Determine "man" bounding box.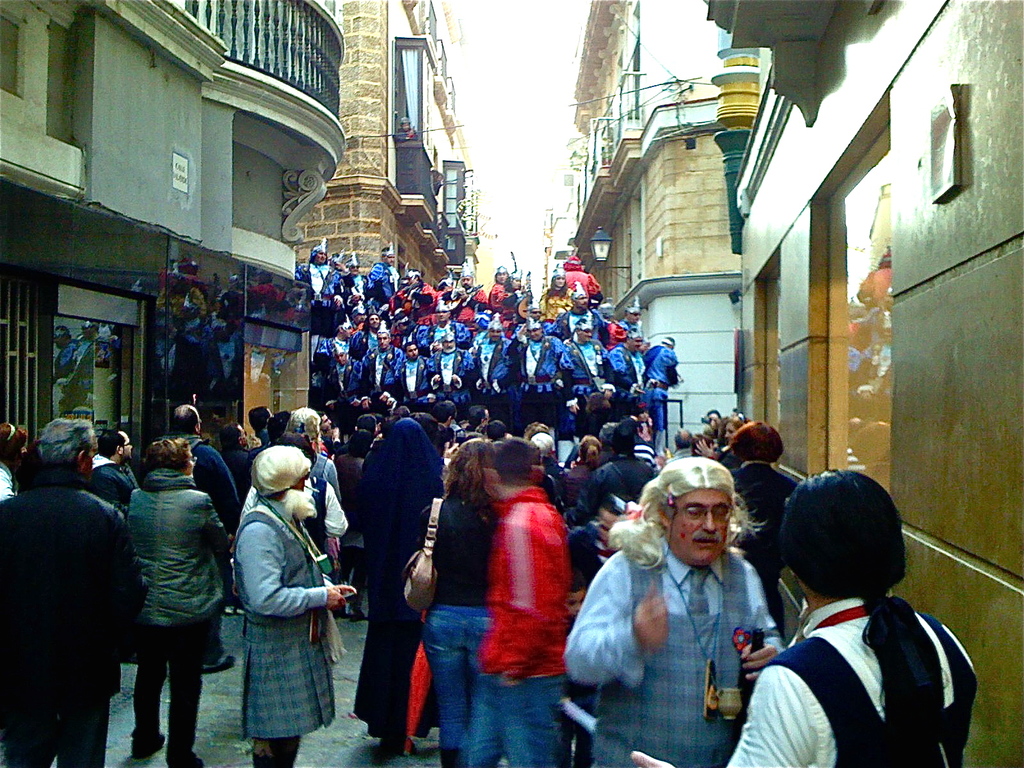
Determined: region(172, 401, 246, 673).
